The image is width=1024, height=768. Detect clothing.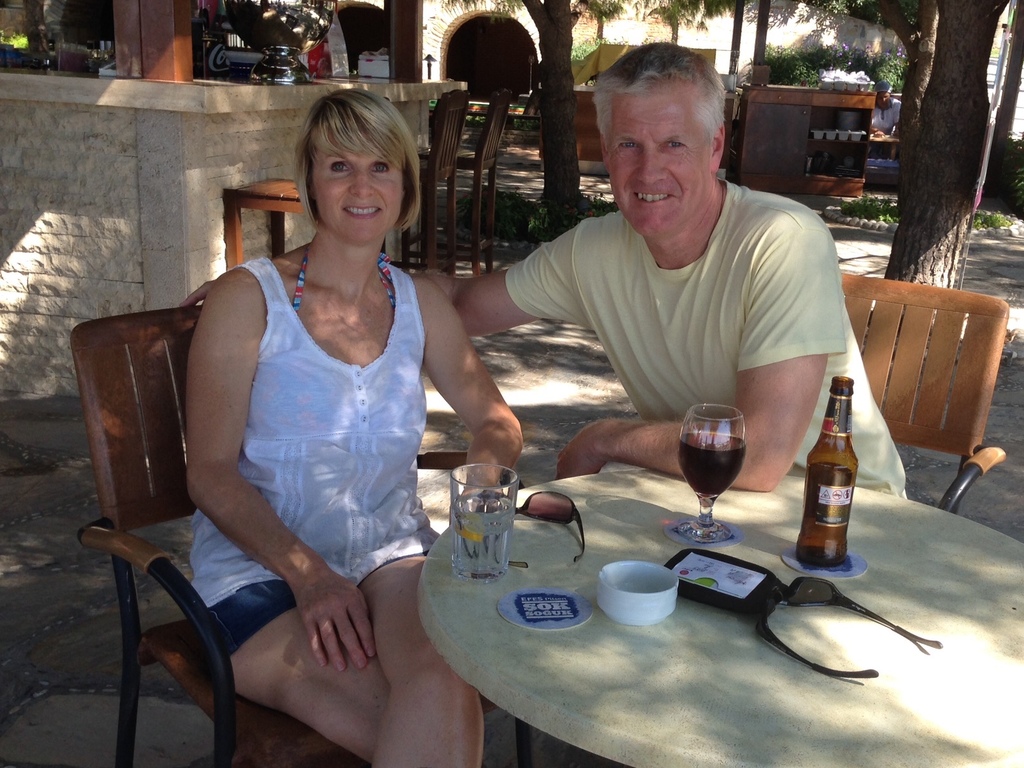
Detection: (x1=139, y1=193, x2=449, y2=712).
